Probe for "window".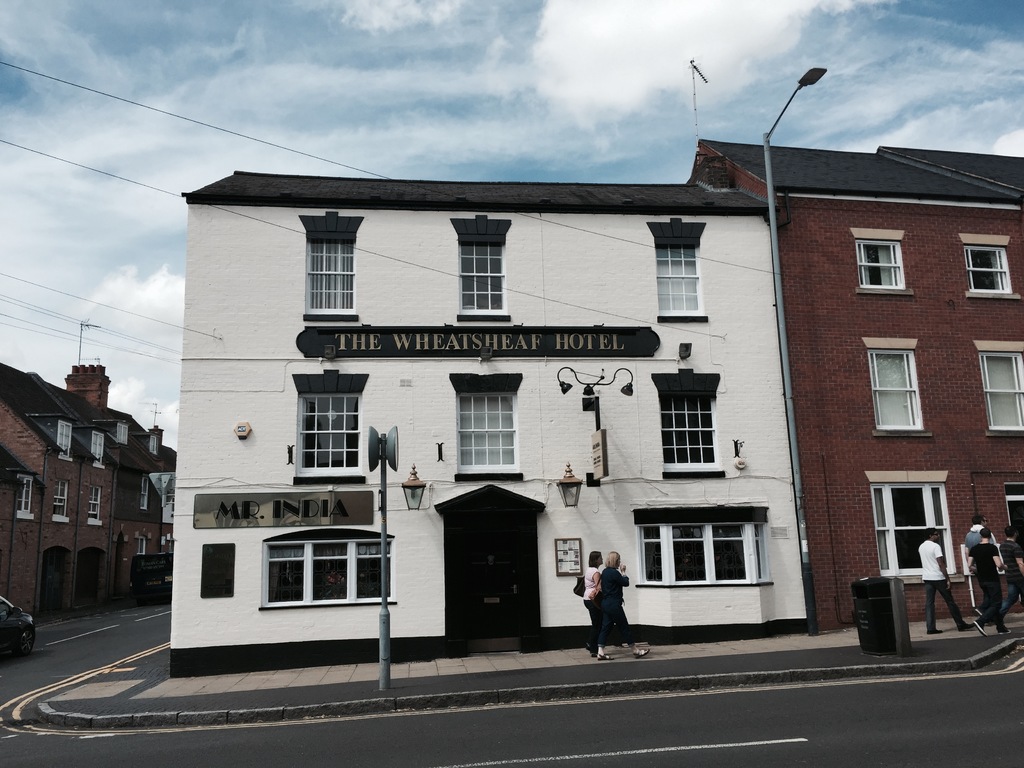
Probe result: bbox(970, 337, 1022, 434).
